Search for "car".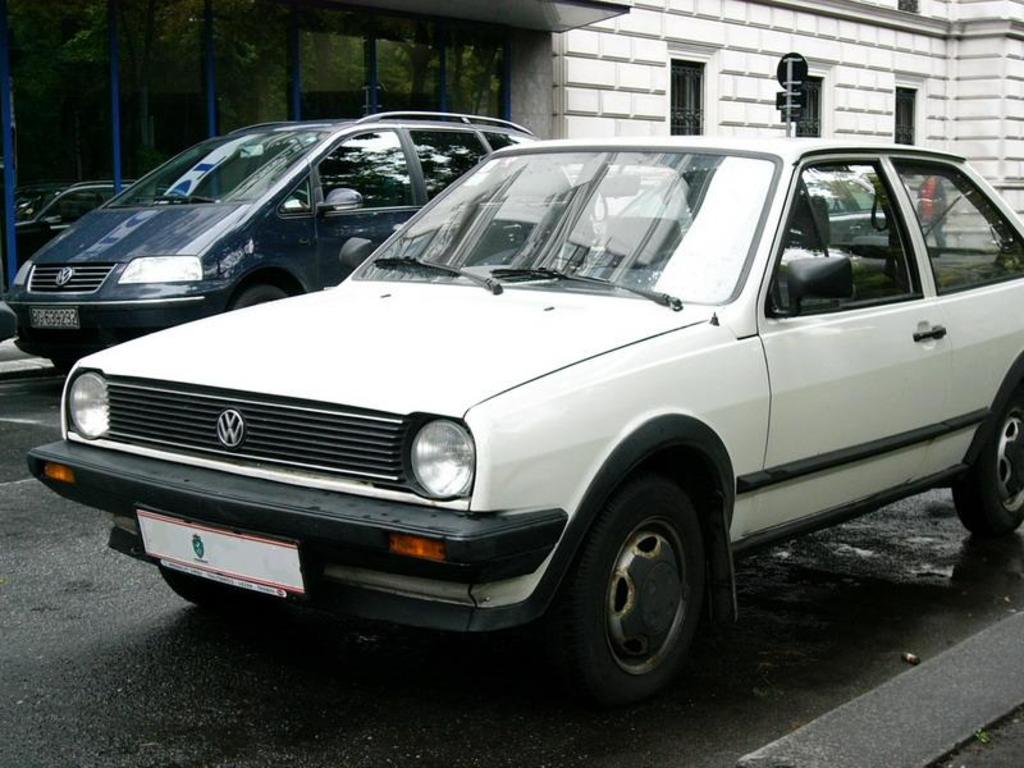
Found at [x1=22, y1=138, x2=1023, y2=692].
